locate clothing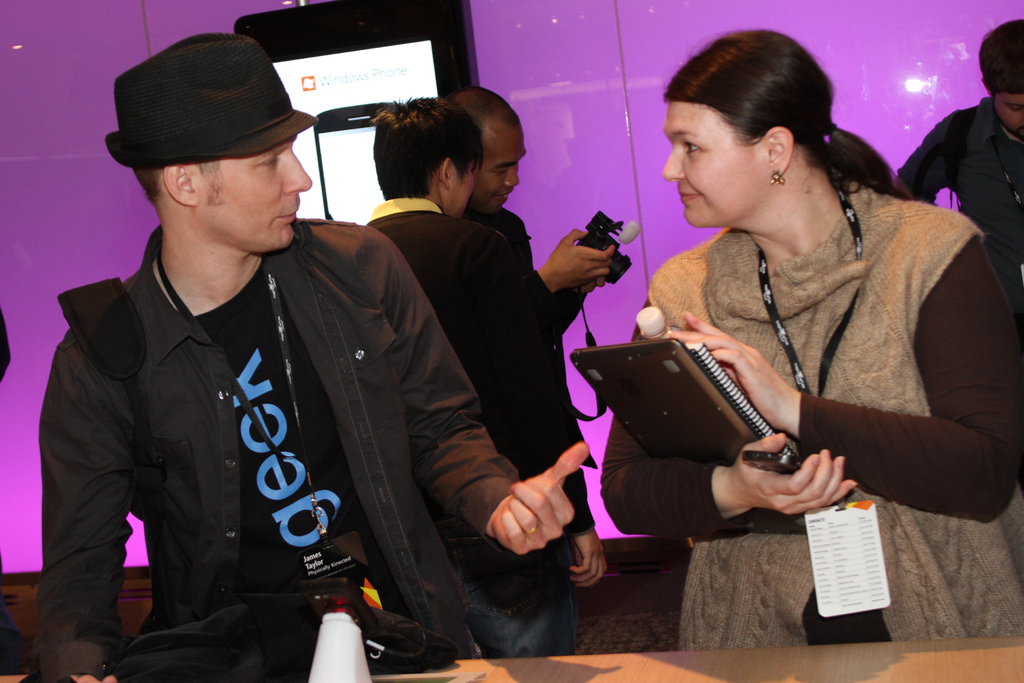
BBox(900, 92, 1023, 240)
